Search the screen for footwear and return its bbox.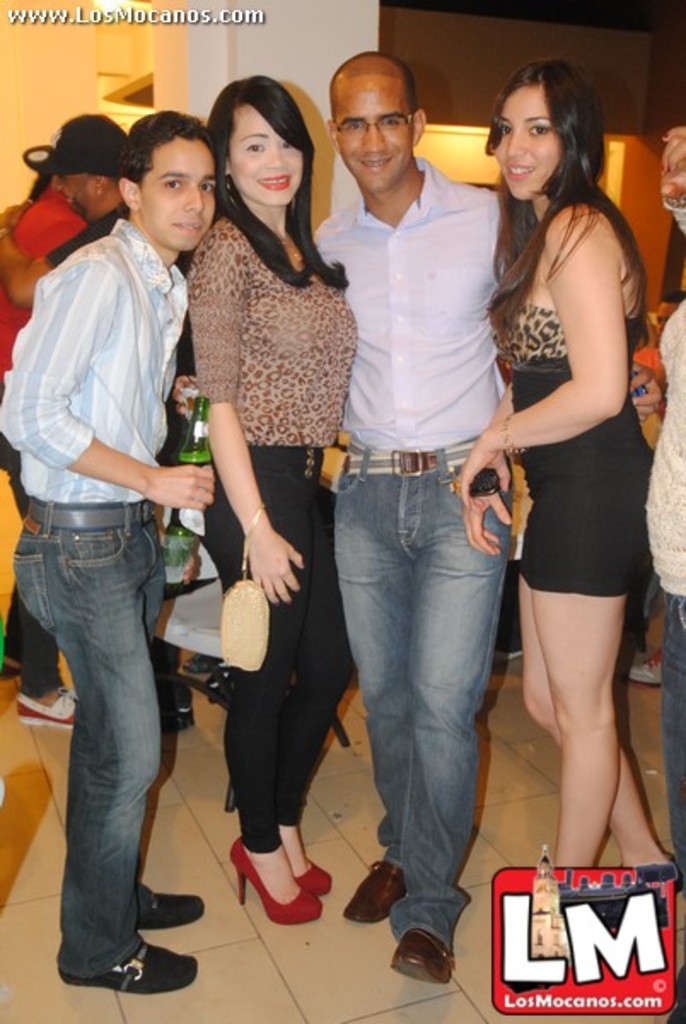
Found: bbox=(345, 862, 411, 923).
